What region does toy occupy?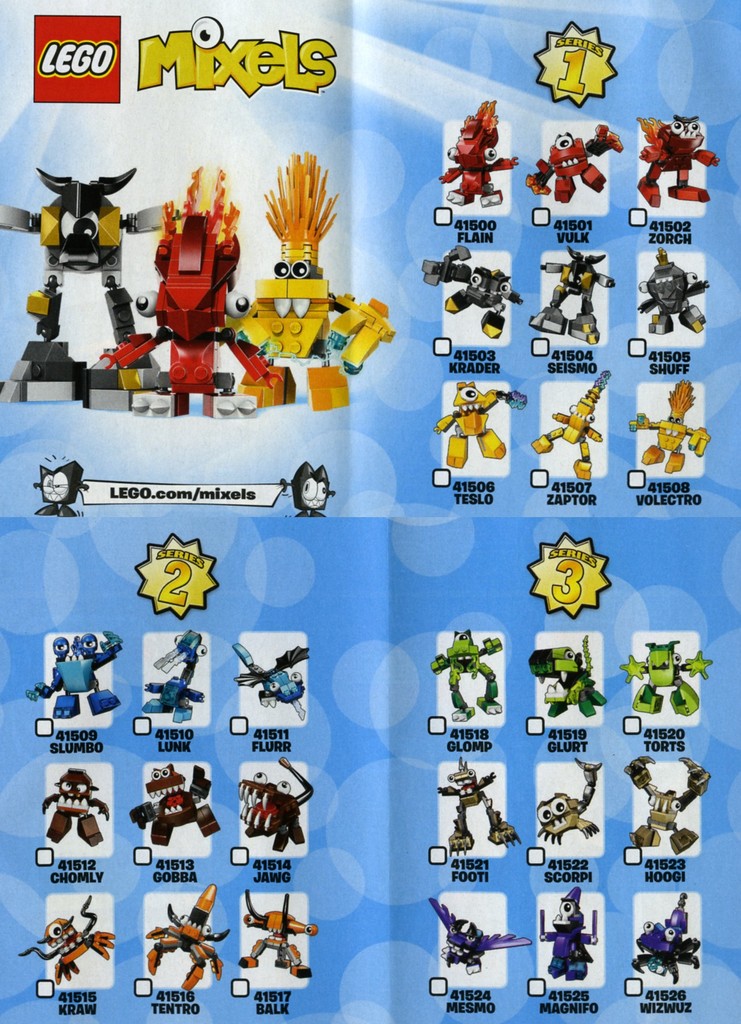
423, 244, 523, 337.
